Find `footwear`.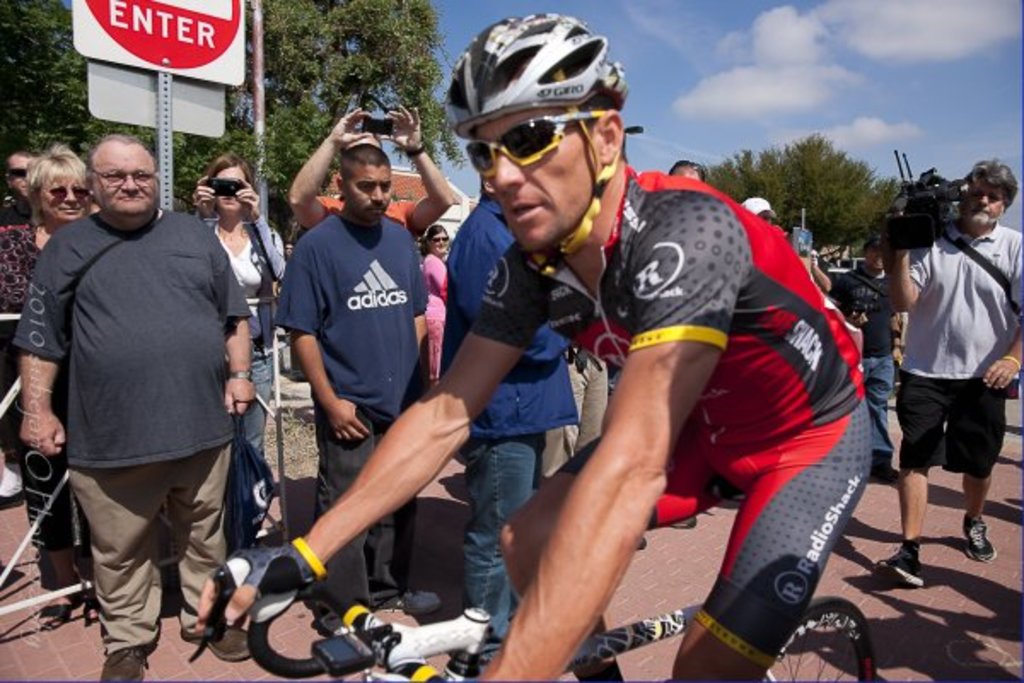
(382,587,437,611).
